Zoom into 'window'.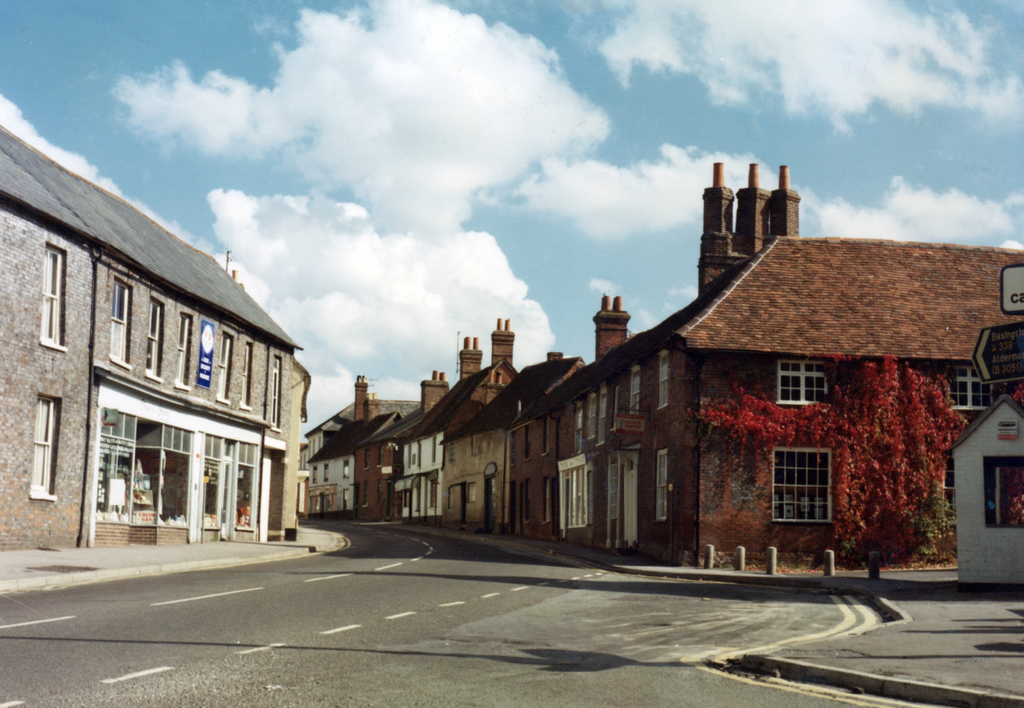
Zoom target: (606,461,623,518).
